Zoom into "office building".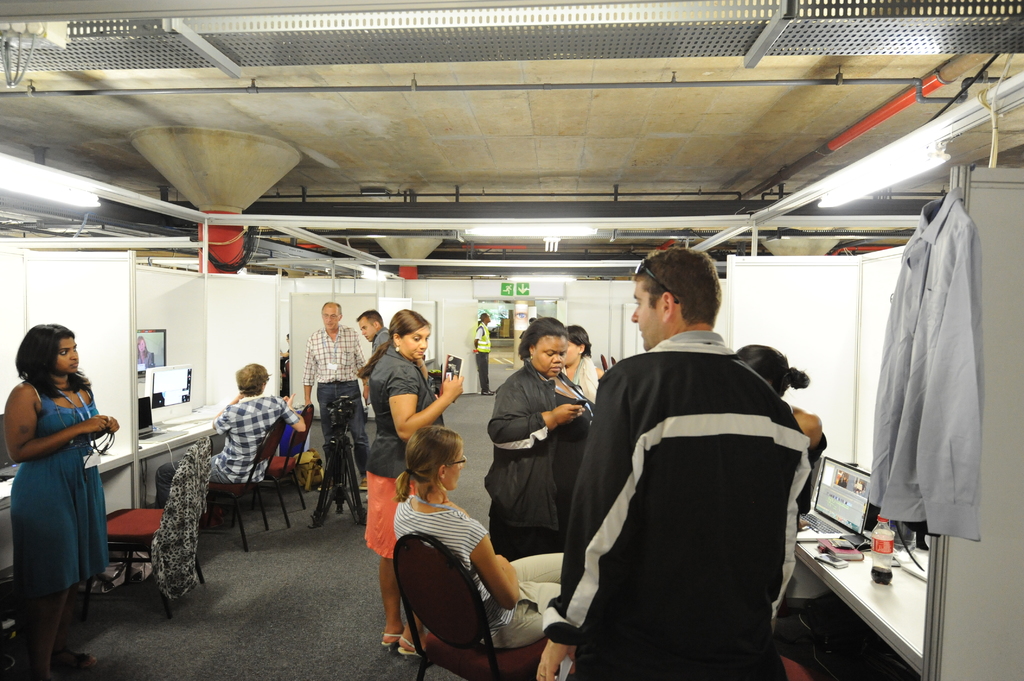
Zoom target: bbox=(0, 0, 1023, 680).
